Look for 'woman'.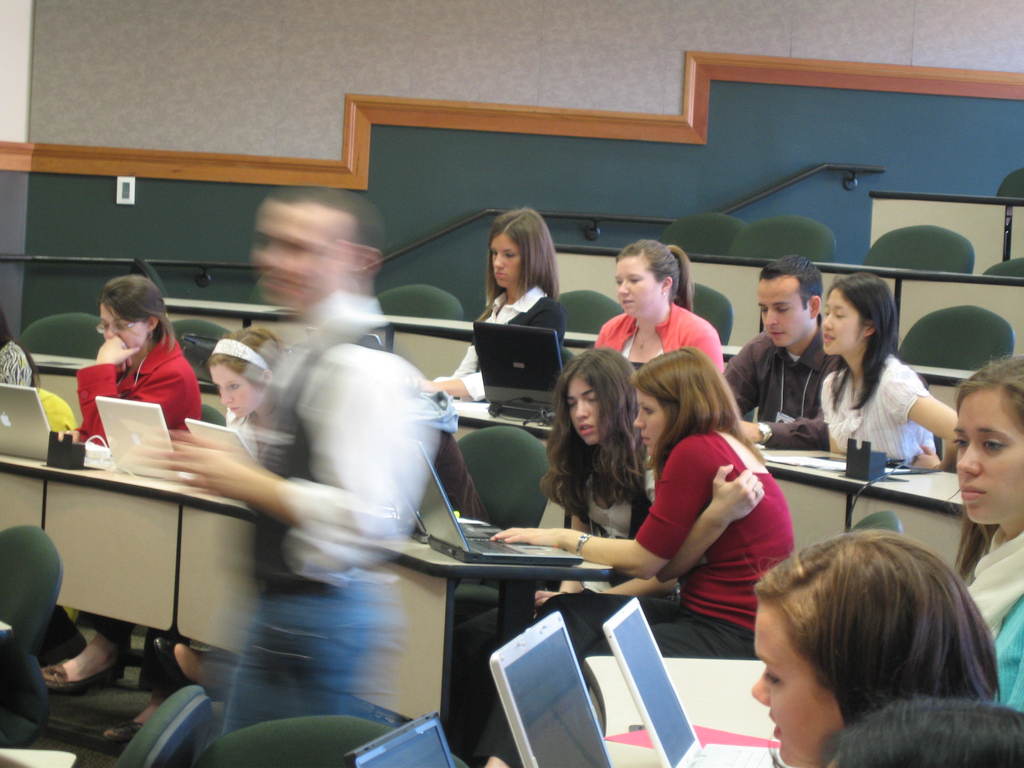
Found: rect(62, 273, 205, 452).
